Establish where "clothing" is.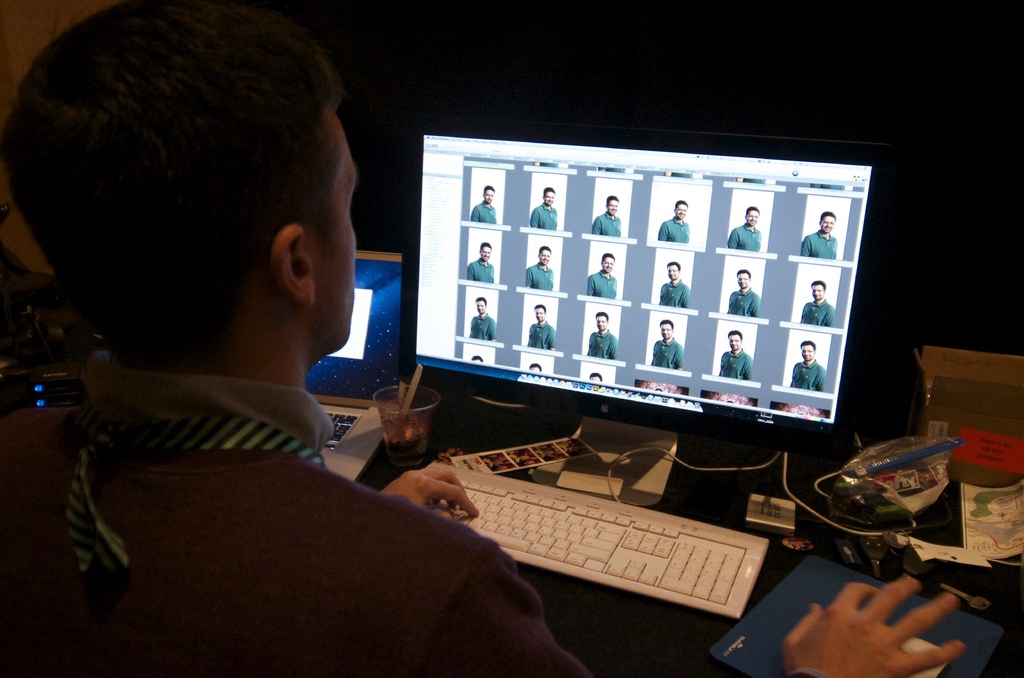
Established at 588:326:618:356.
